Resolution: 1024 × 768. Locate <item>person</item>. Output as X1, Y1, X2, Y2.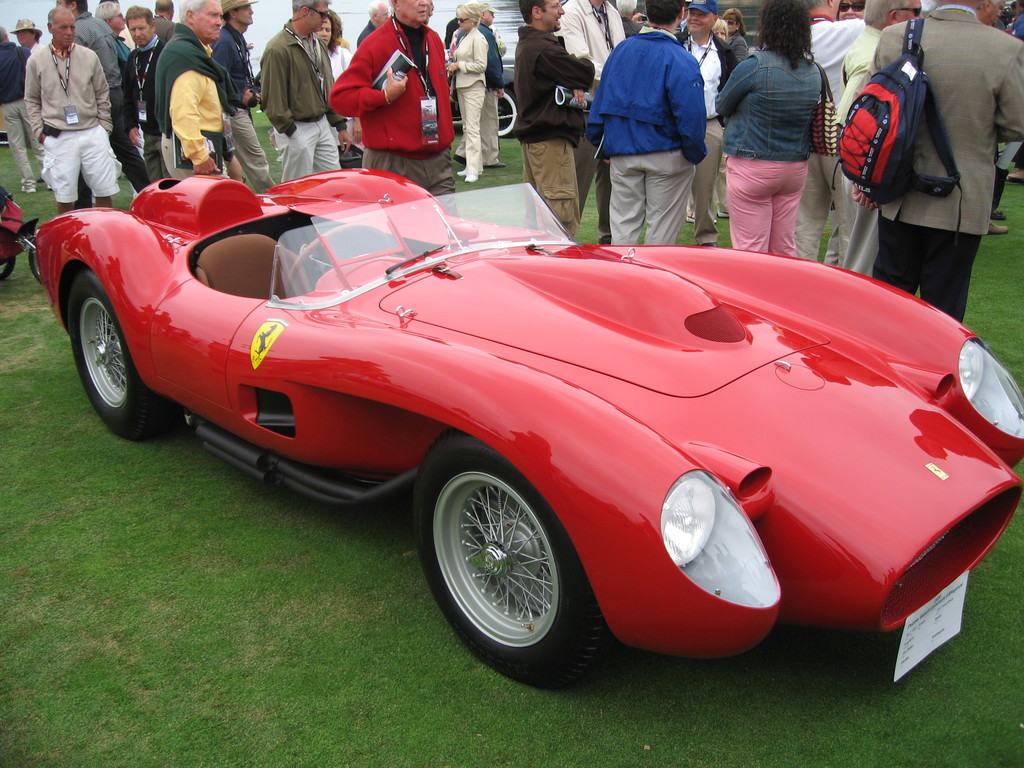
24, 8, 117, 214.
